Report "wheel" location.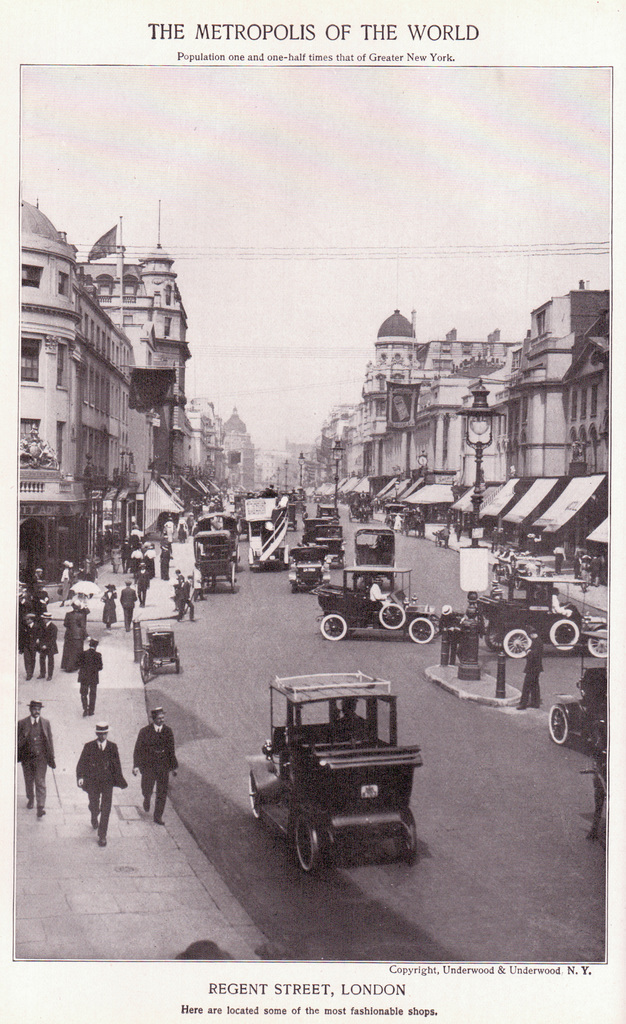
Report: pyautogui.locateOnScreen(589, 625, 605, 659).
